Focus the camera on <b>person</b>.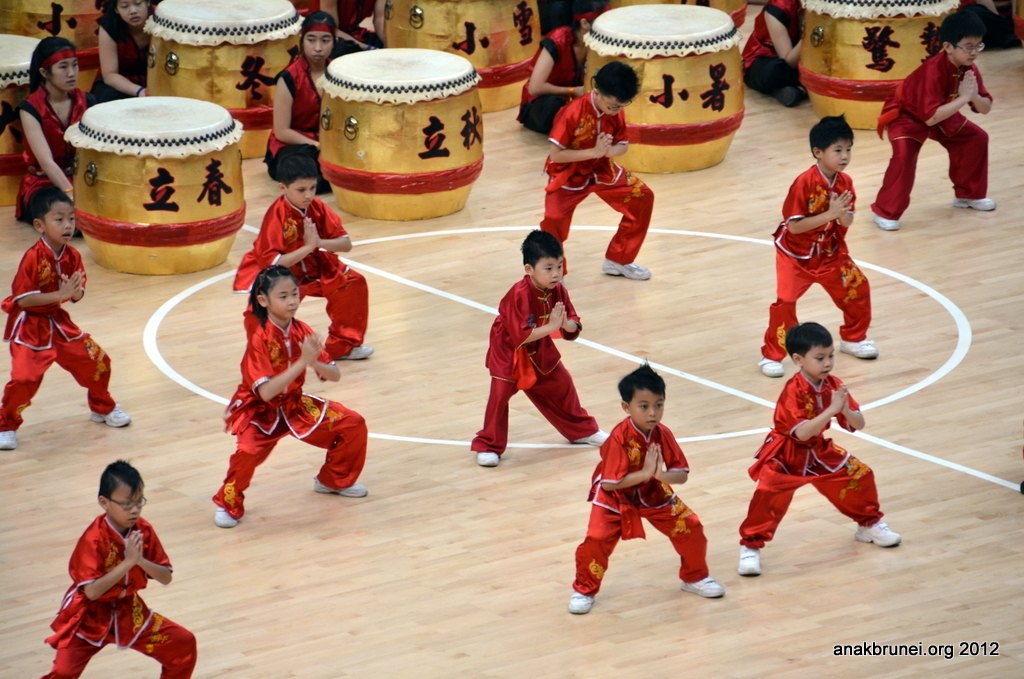
Focus region: box=[891, 7, 1008, 218].
